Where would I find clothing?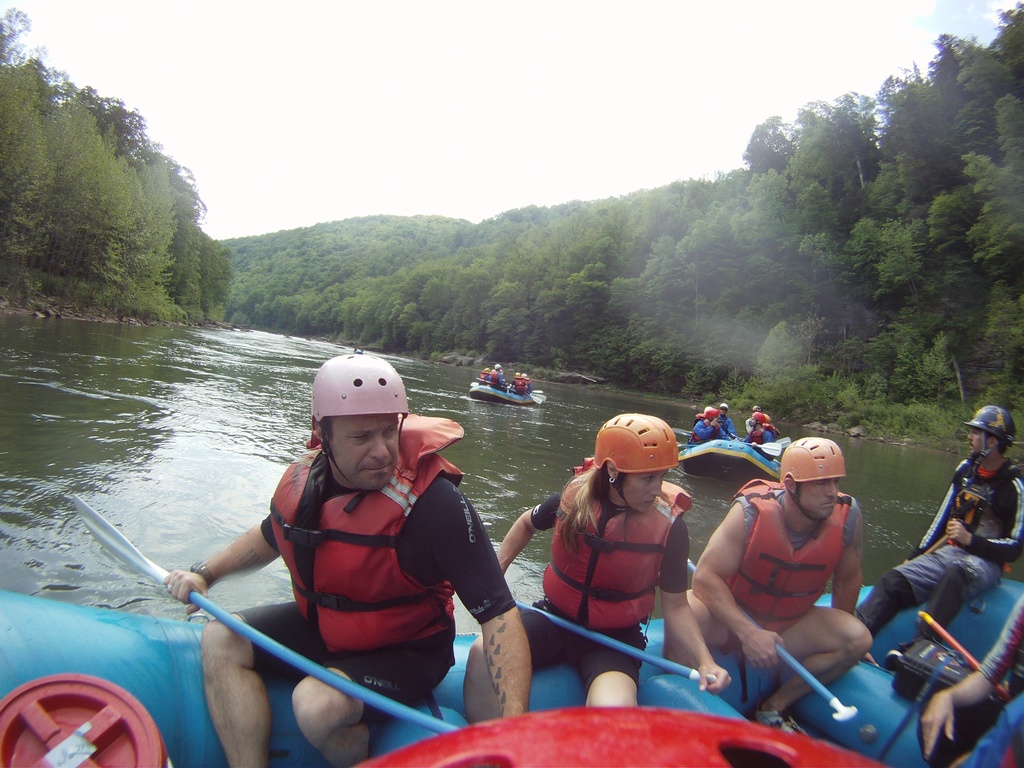
At <region>975, 584, 1023, 696</region>.
